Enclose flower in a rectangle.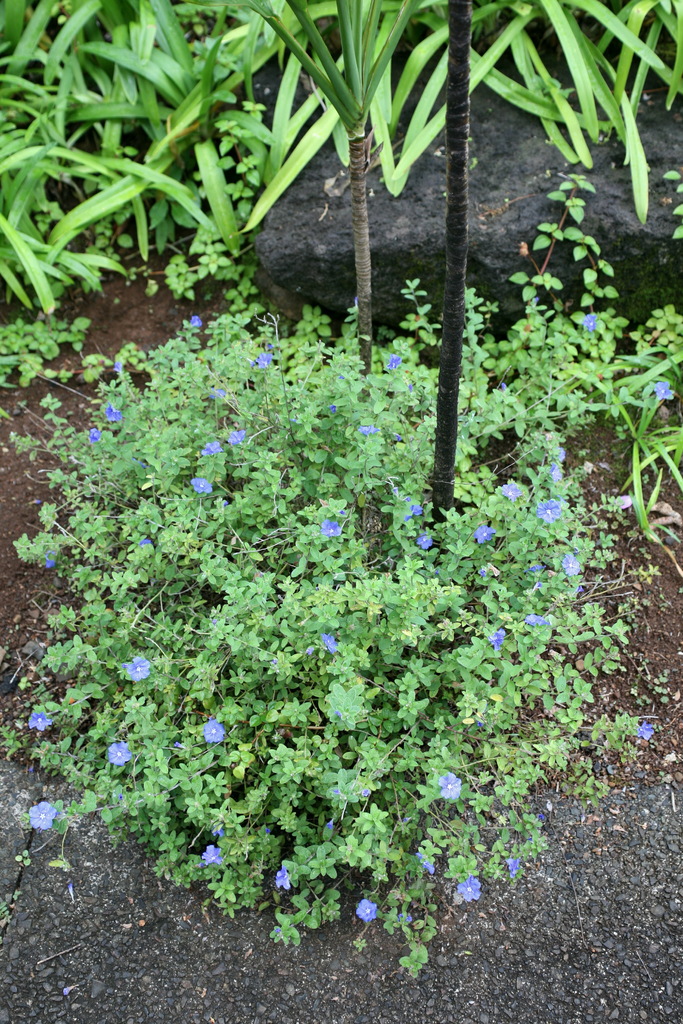
rect(189, 475, 213, 495).
